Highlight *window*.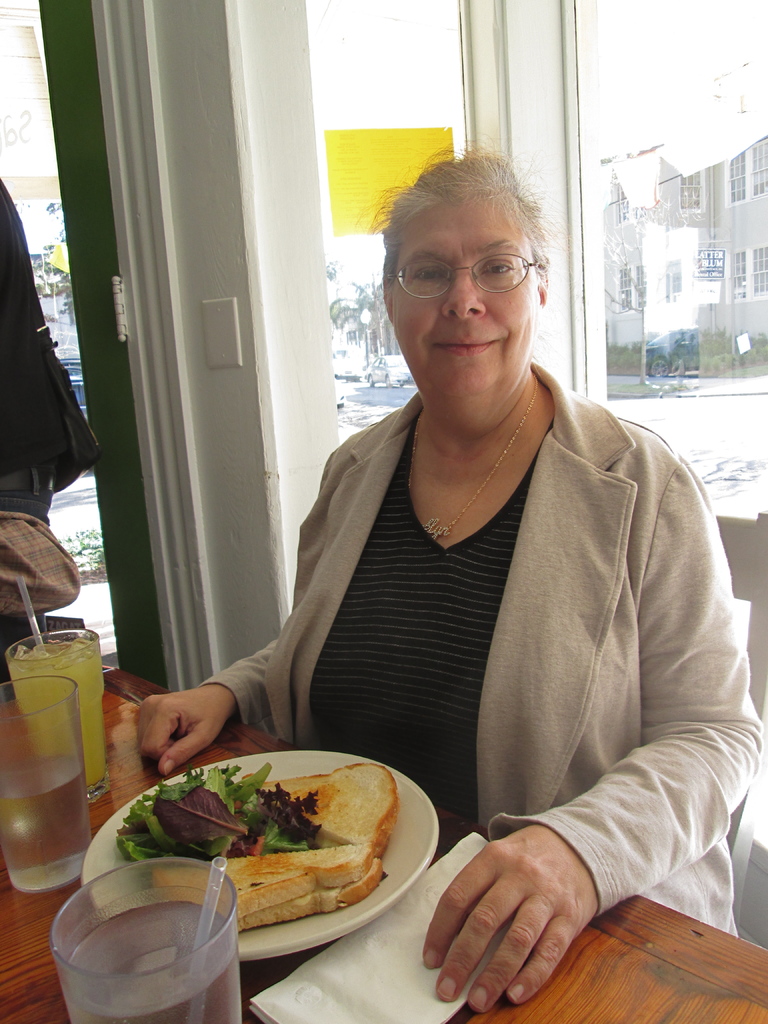
Highlighted region: l=734, t=250, r=746, b=295.
